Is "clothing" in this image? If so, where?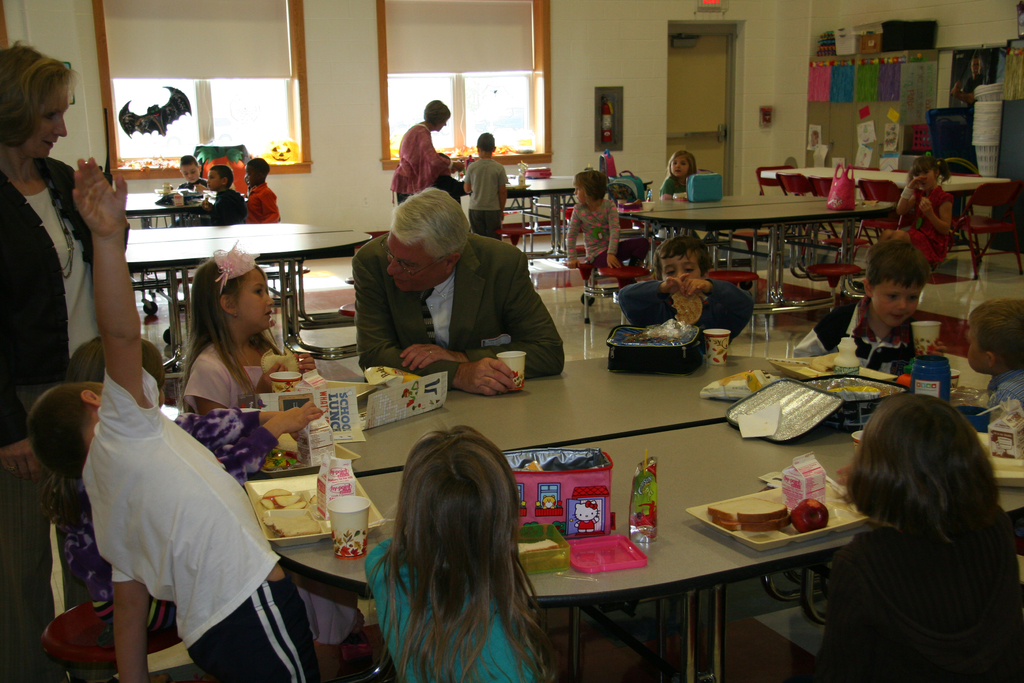
Yes, at <bbox>799, 297, 909, 378</bbox>.
